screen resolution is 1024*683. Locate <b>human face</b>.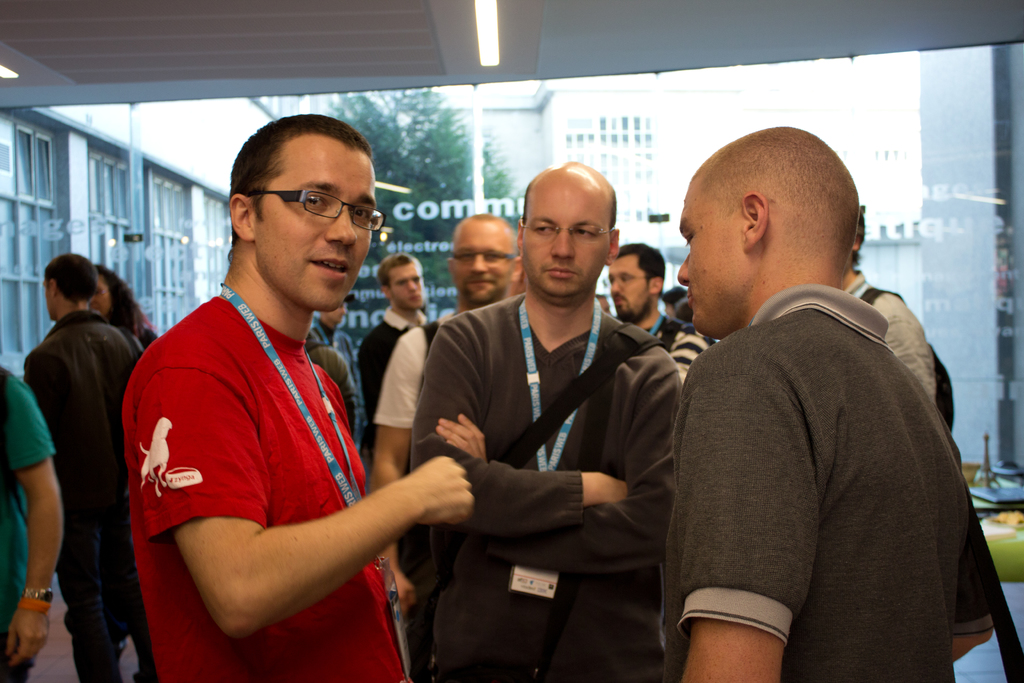
bbox=(607, 257, 650, 324).
